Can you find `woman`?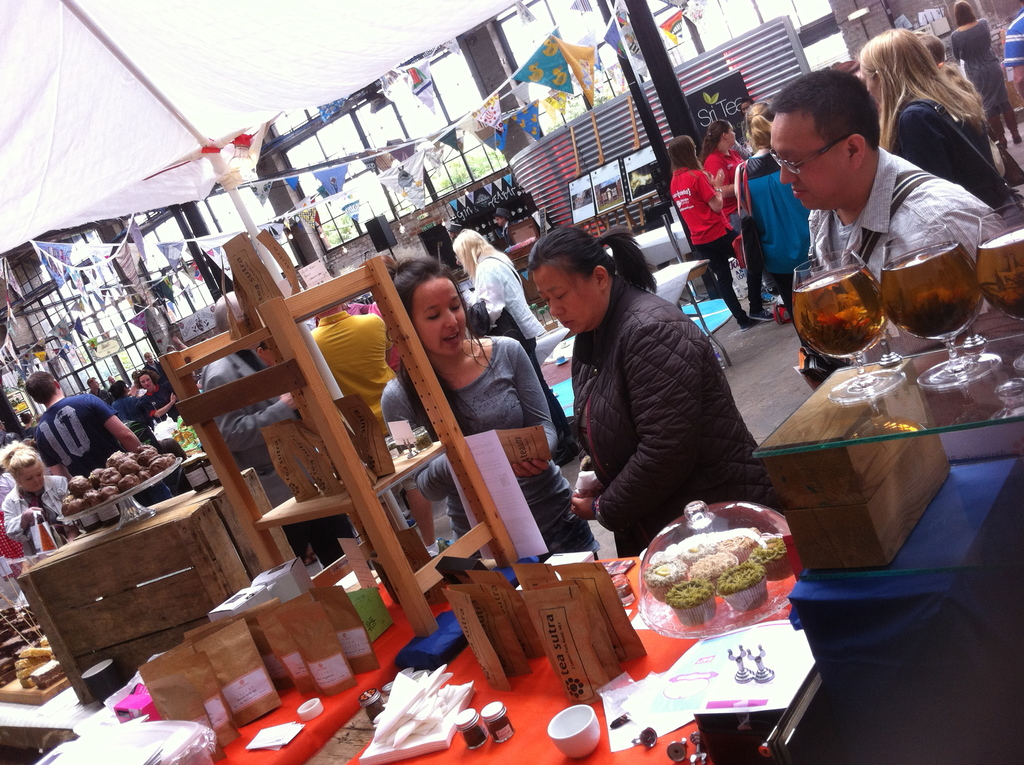
Yes, bounding box: 743:117:778:179.
